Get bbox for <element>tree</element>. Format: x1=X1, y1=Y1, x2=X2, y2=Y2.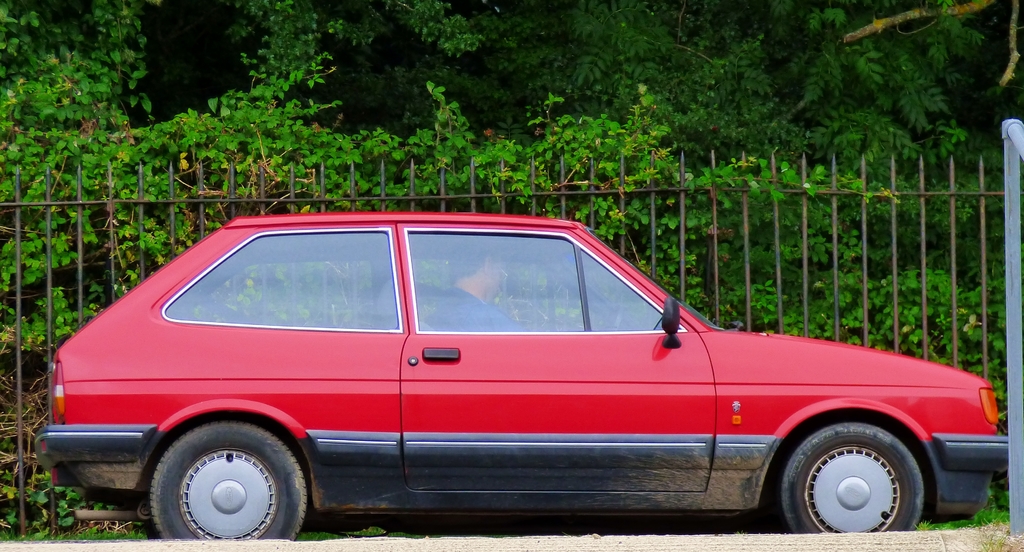
x1=66, y1=0, x2=175, y2=194.
